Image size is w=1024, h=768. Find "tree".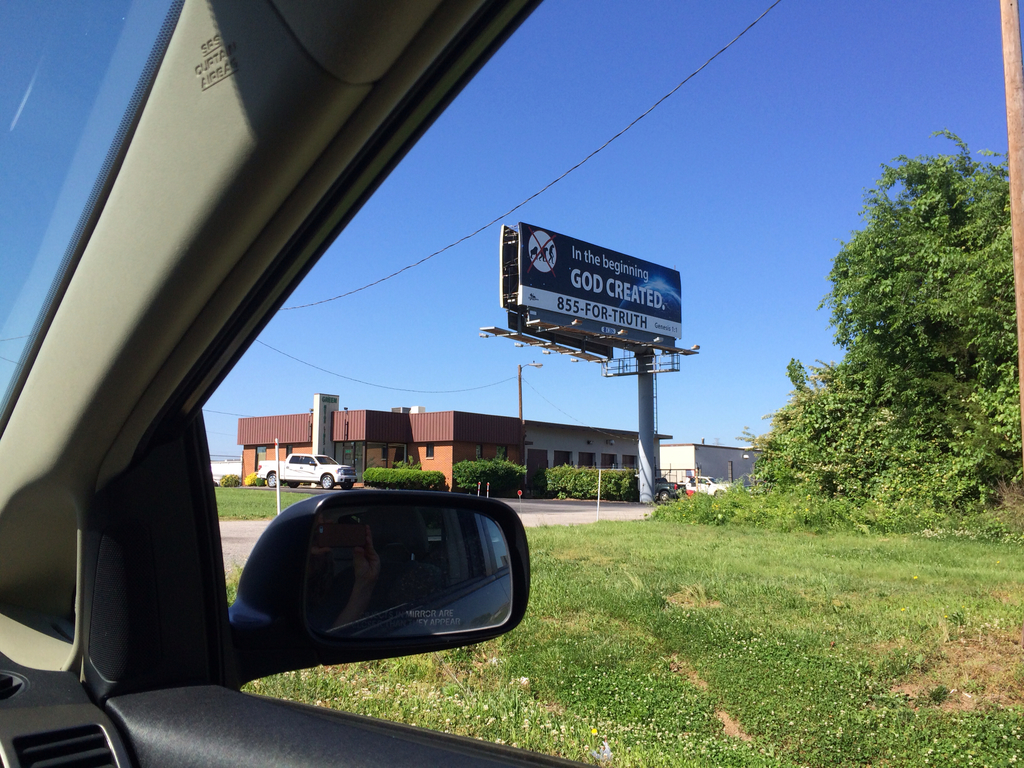
[x1=743, y1=126, x2=1023, y2=522].
